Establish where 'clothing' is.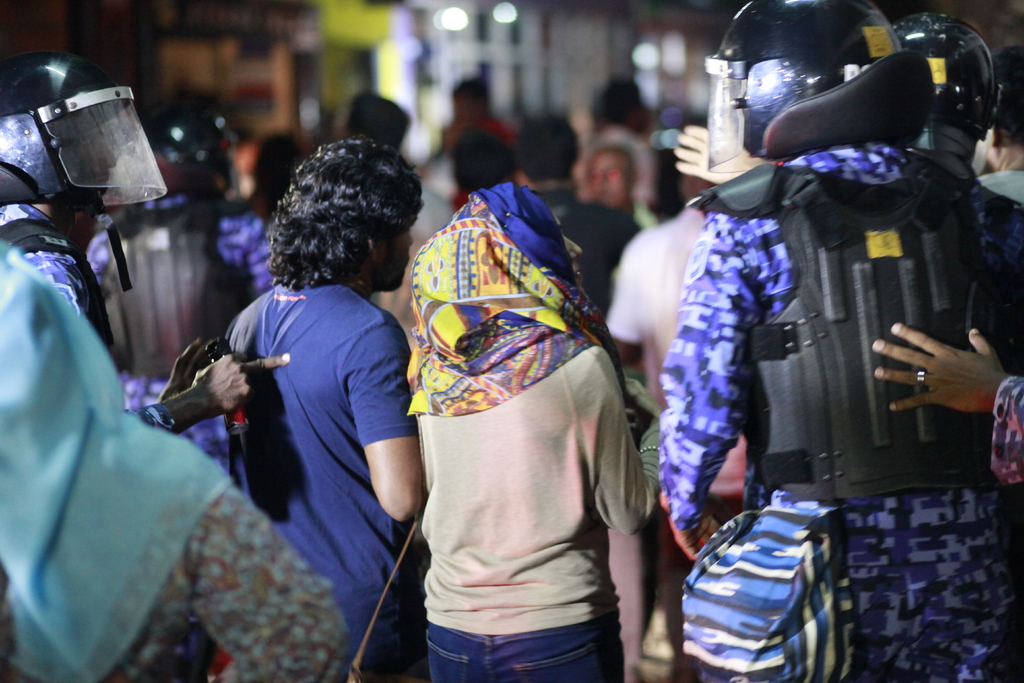
Established at left=965, top=170, right=1023, bottom=205.
